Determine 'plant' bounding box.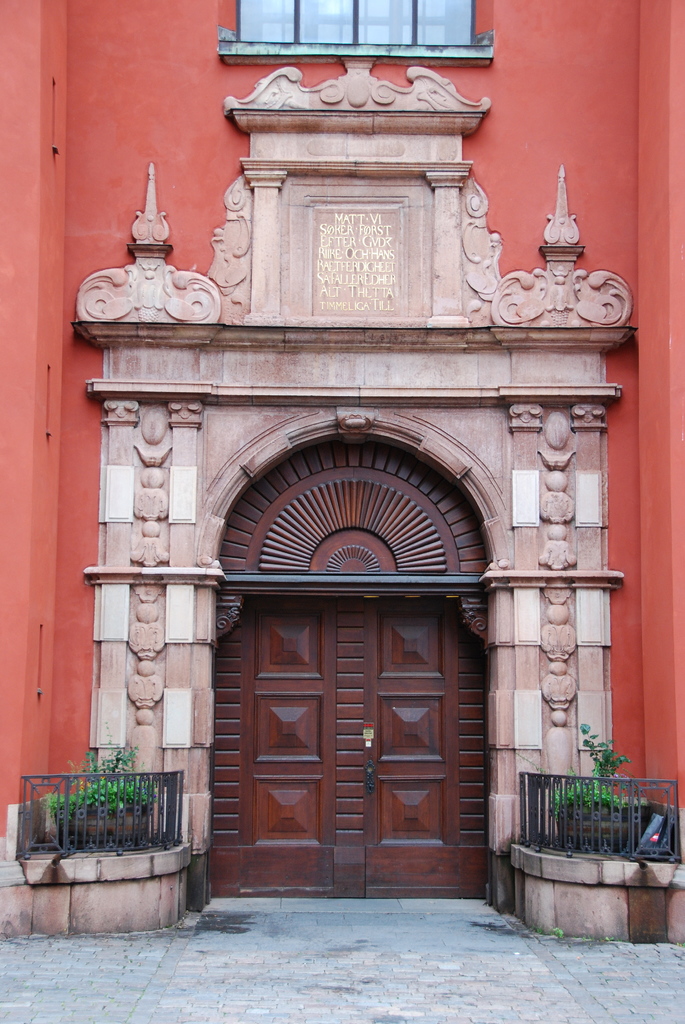
Determined: rect(544, 724, 644, 826).
